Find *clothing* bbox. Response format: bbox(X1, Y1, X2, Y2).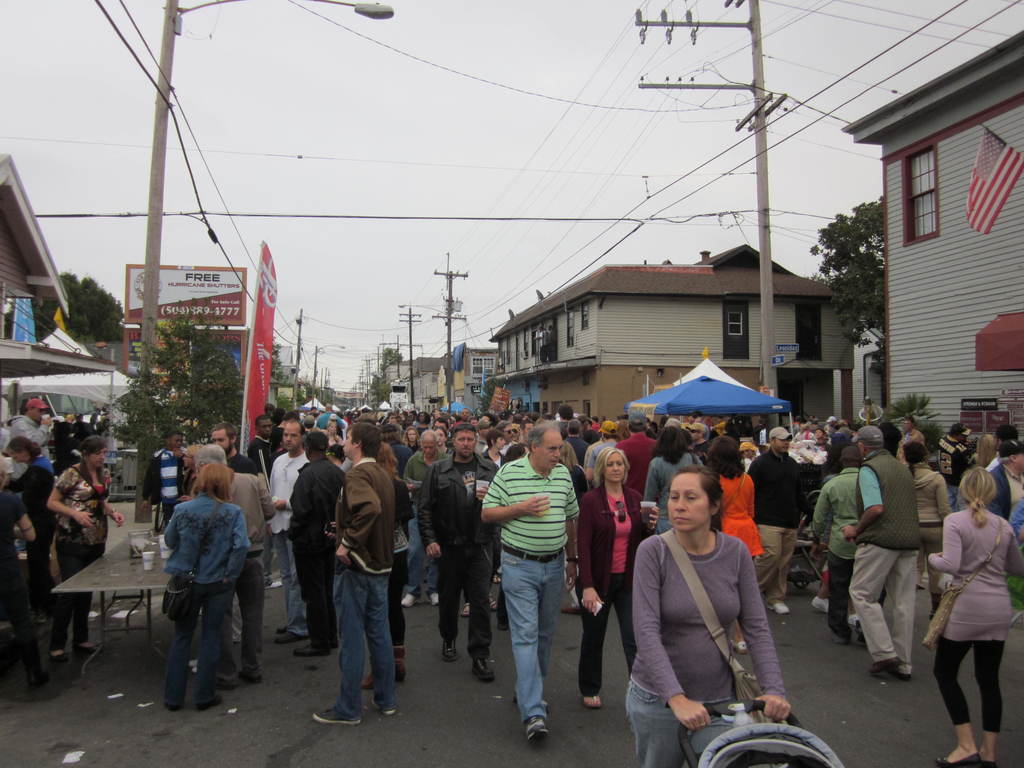
bbox(47, 422, 77, 476).
